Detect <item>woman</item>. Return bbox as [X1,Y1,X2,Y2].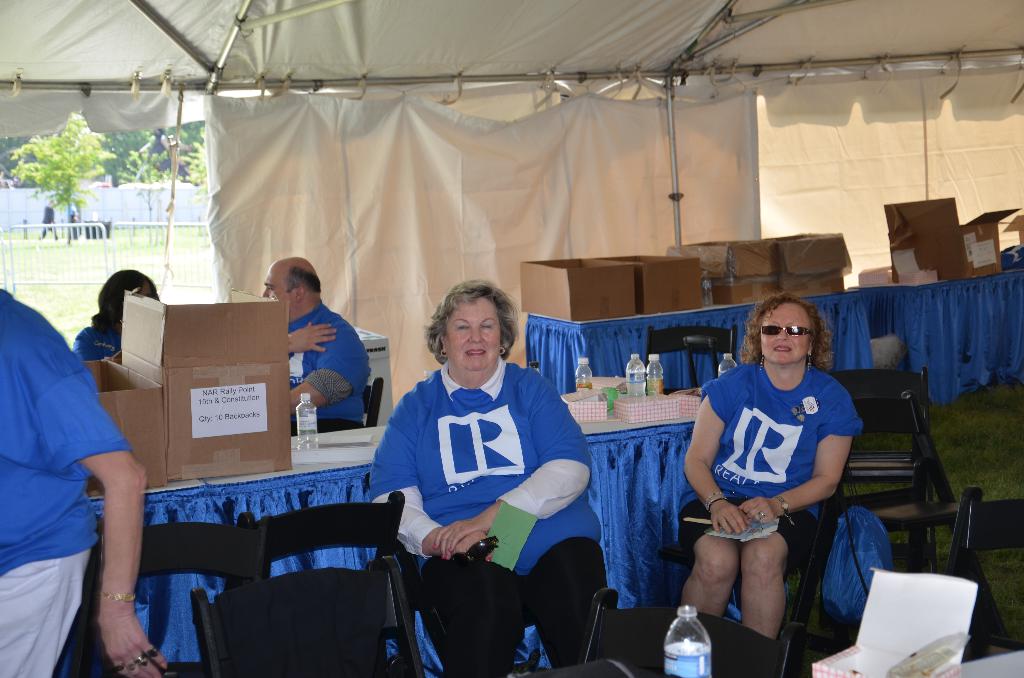
[76,271,164,367].
